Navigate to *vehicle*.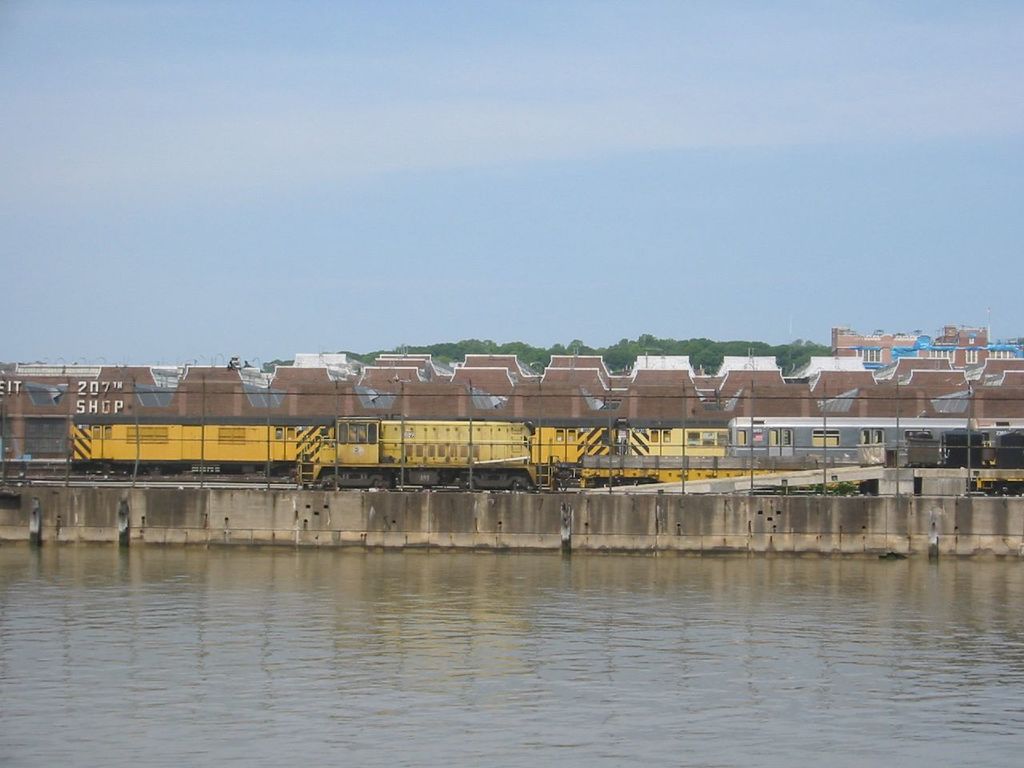
Navigation target: 68:418:878:496.
